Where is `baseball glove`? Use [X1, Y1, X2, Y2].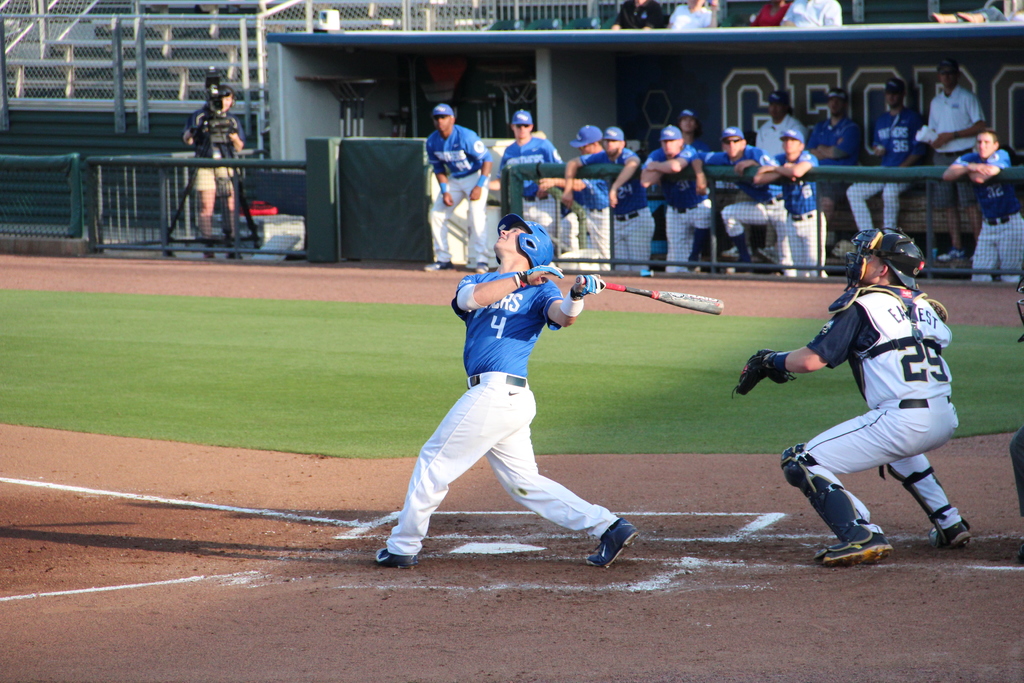
[732, 351, 796, 402].
